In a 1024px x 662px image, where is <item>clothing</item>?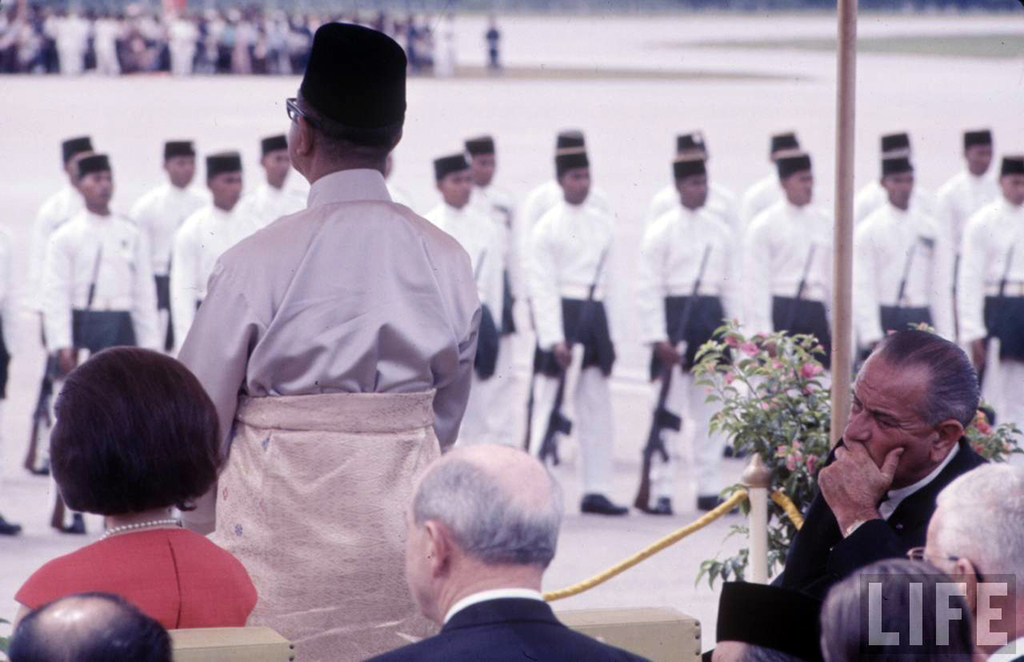
[648,180,742,233].
